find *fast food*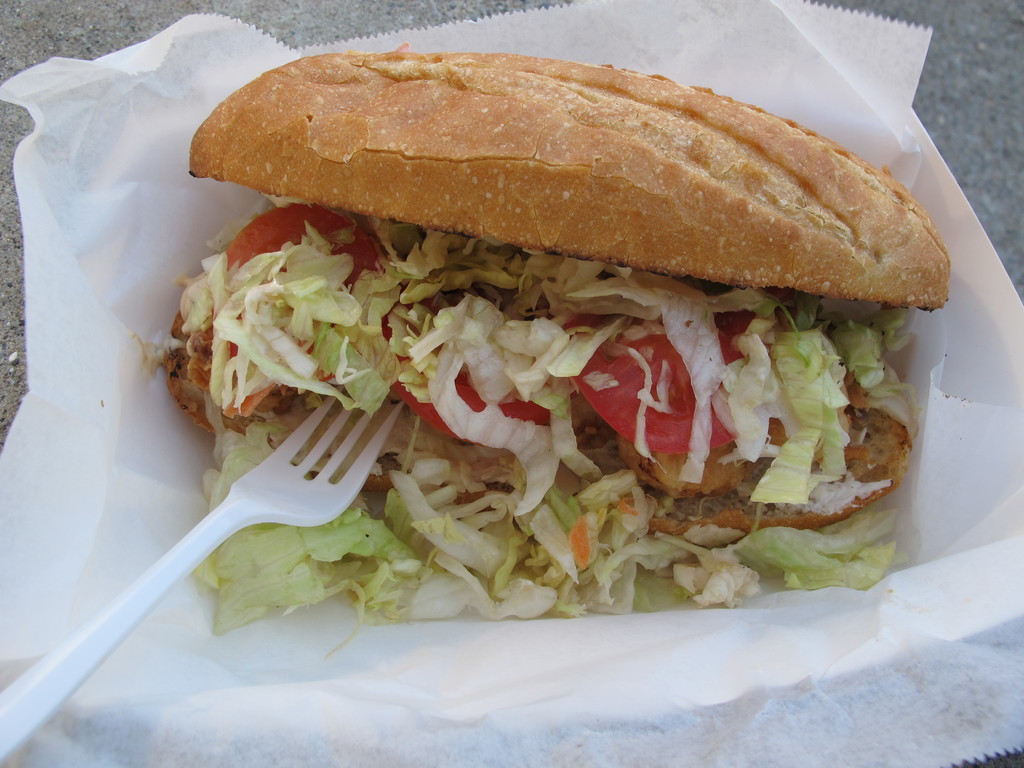
[left=177, top=64, right=959, bottom=626]
